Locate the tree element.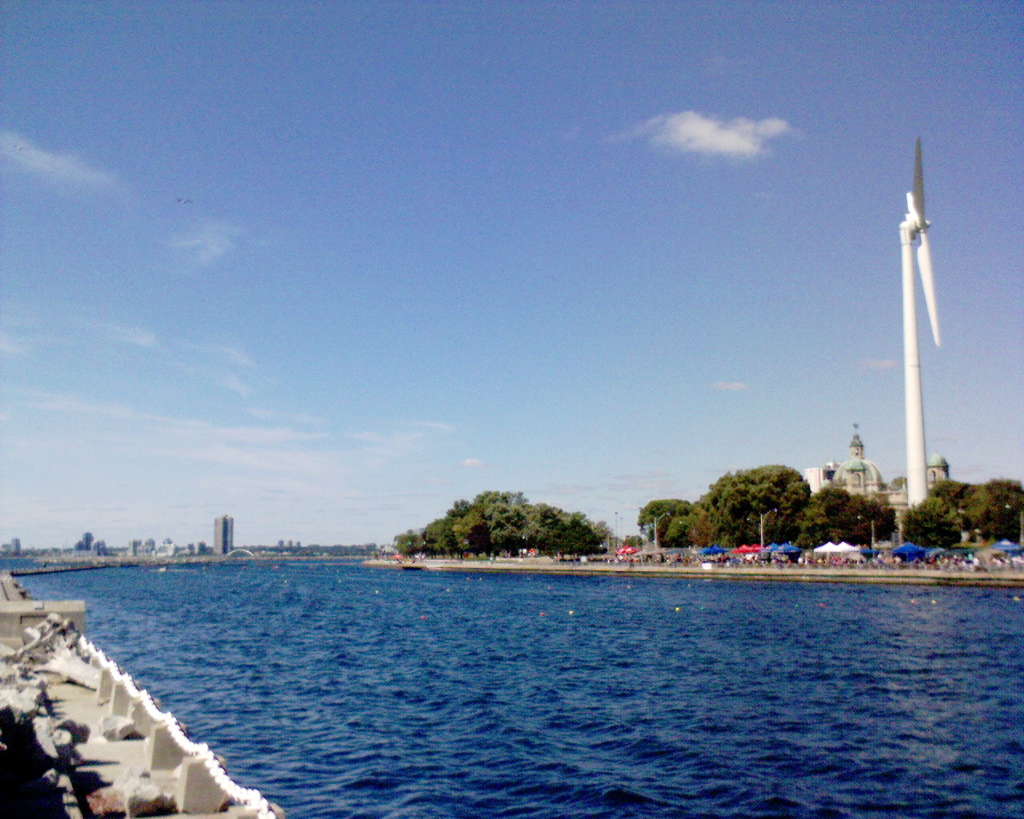
Element bbox: left=696, top=465, right=812, bottom=549.
